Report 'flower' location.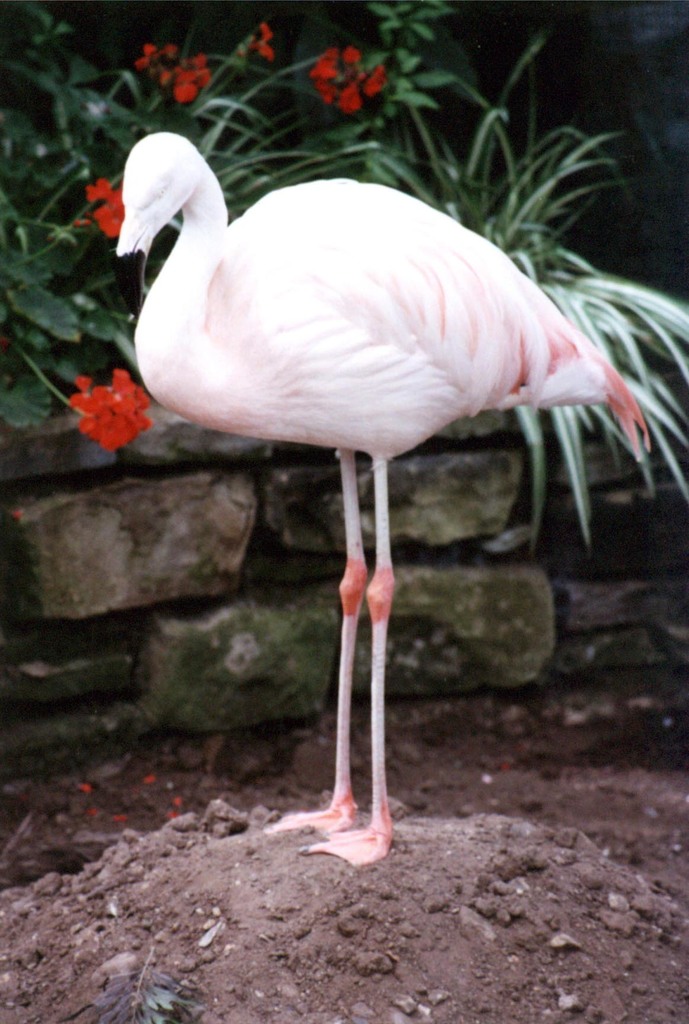
Report: rect(299, 43, 385, 109).
